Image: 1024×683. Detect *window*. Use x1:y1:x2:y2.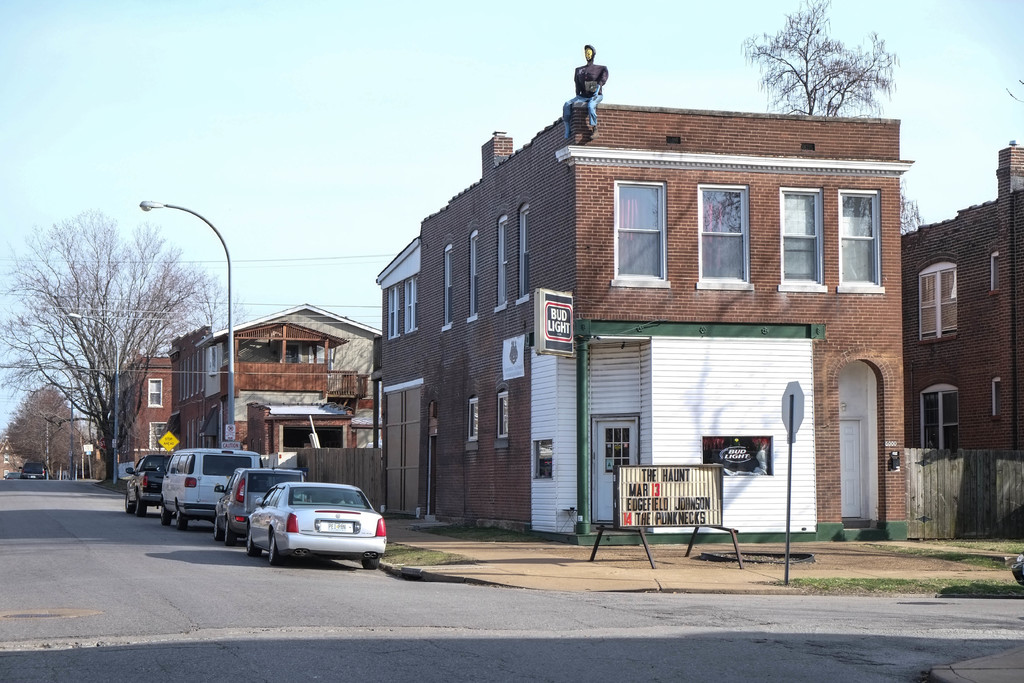
628:165:678:288.
